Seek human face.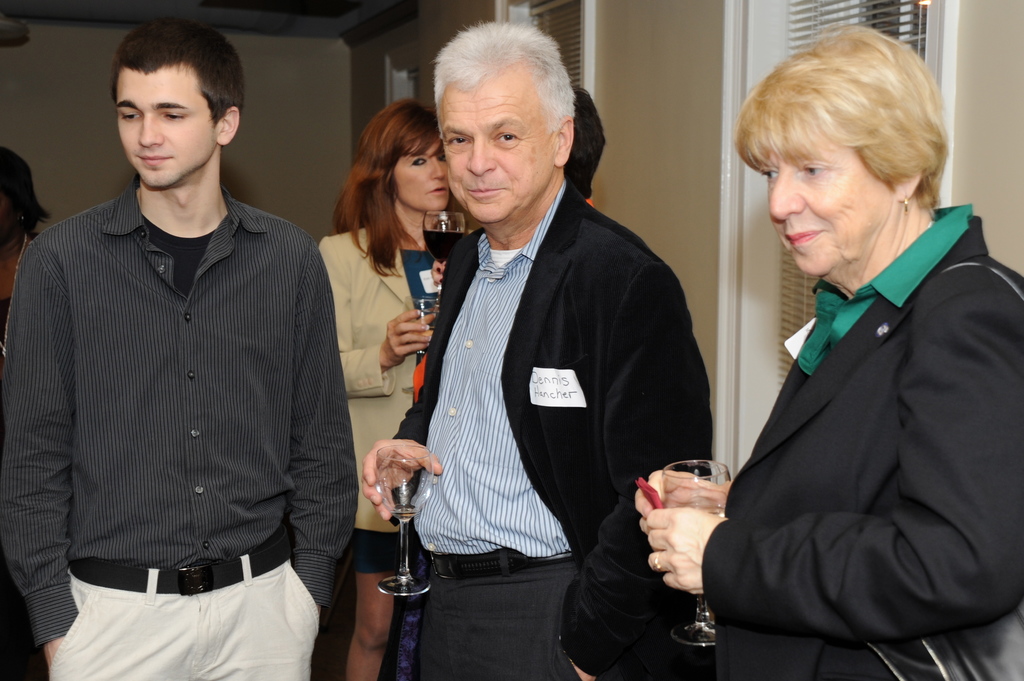
<region>396, 137, 449, 207</region>.
